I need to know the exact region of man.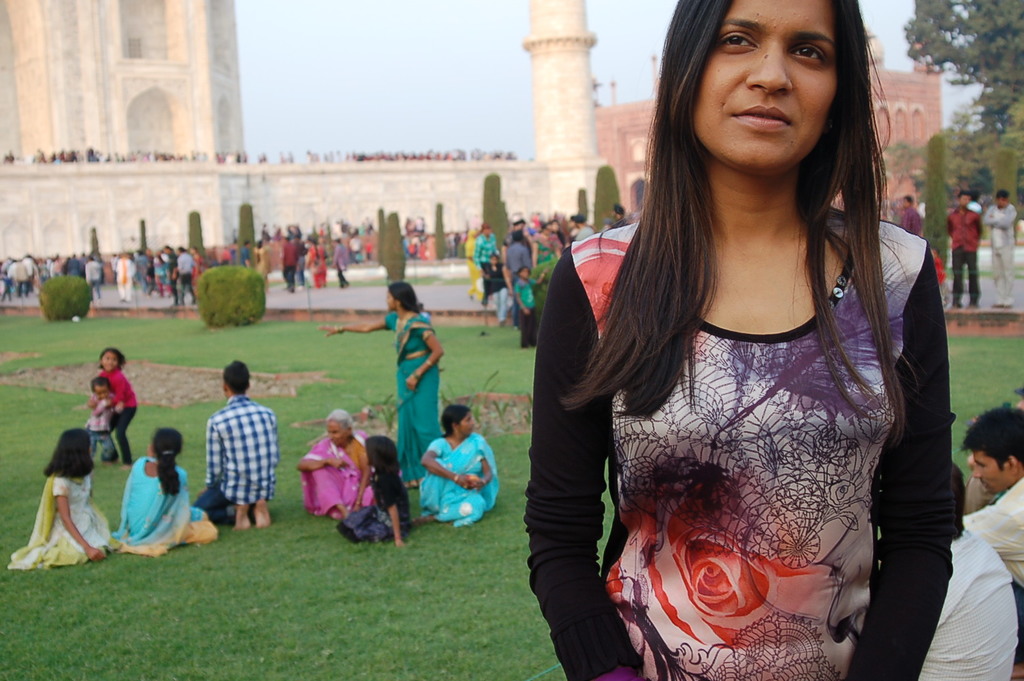
Region: [982,193,1019,309].
